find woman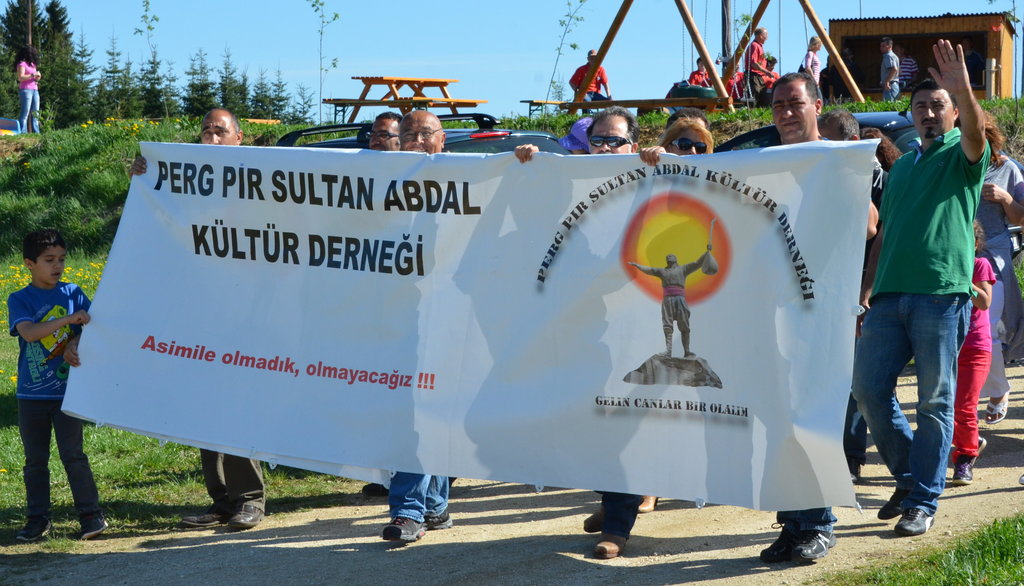
{"left": 976, "top": 108, "right": 1023, "bottom": 422}
